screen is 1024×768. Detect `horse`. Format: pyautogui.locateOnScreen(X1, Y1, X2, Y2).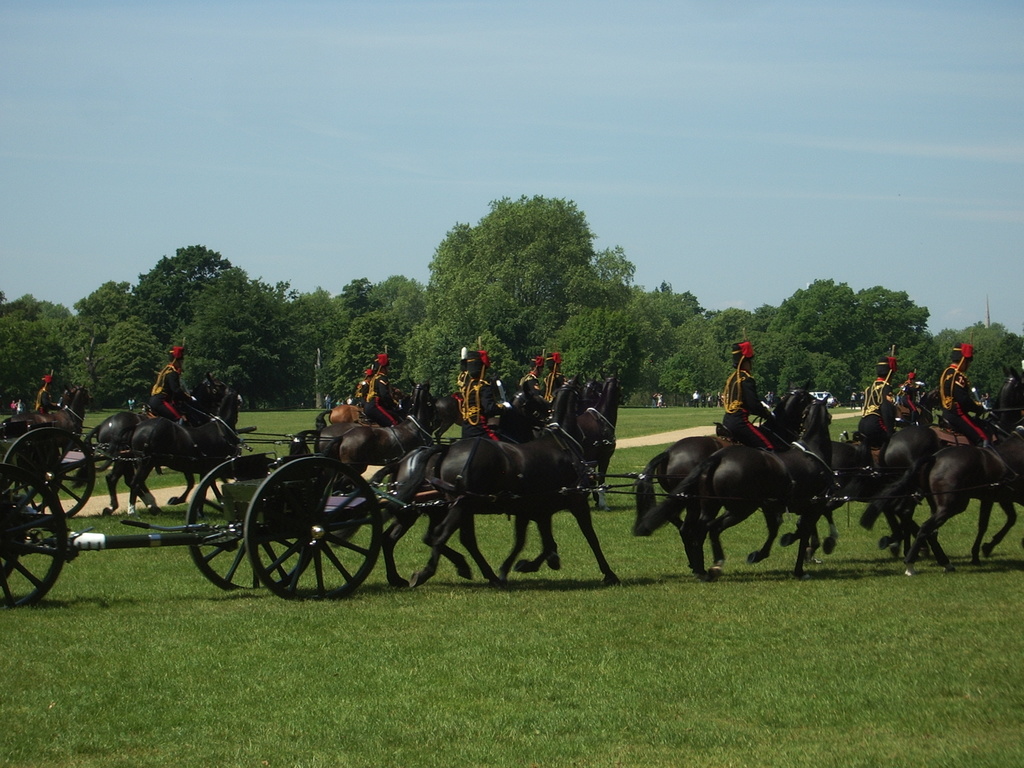
pyautogui.locateOnScreen(67, 369, 227, 518).
